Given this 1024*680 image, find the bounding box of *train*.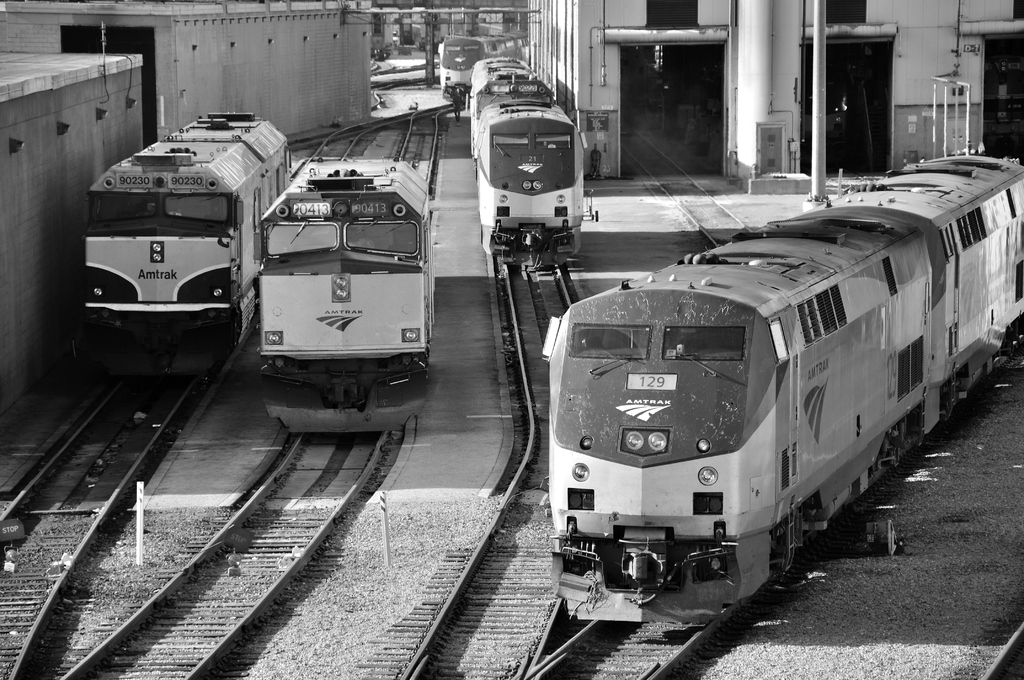
(77,111,289,355).
